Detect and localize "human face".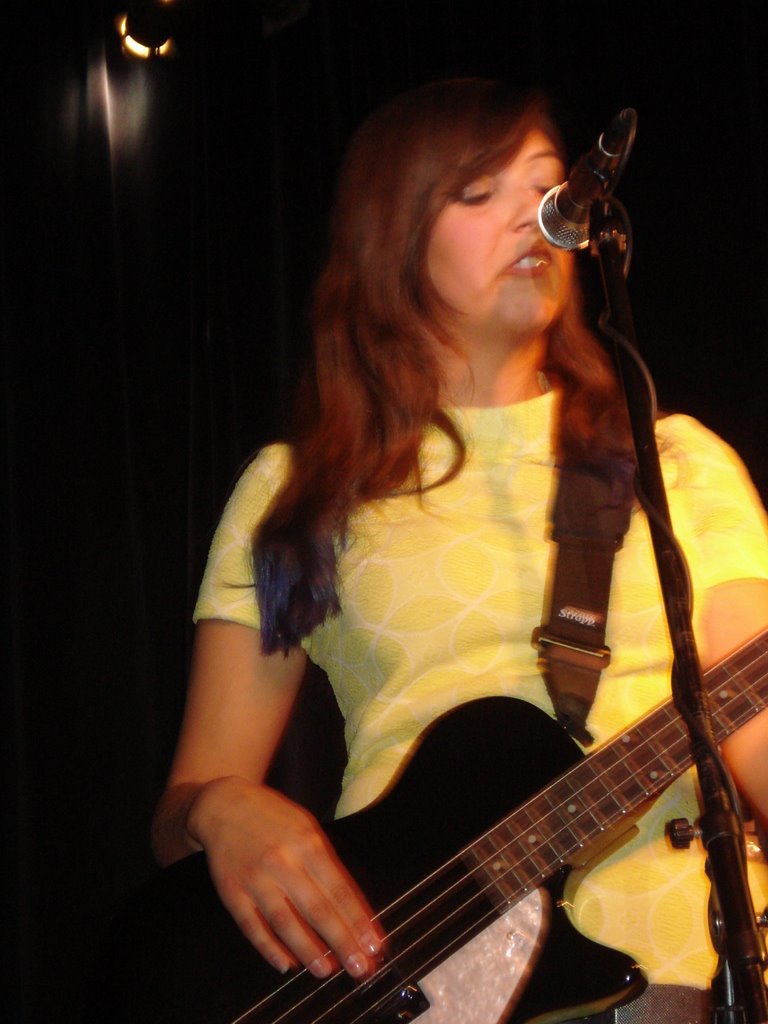
Localized at x1=422 y1=120 x2=581 y2=331.
